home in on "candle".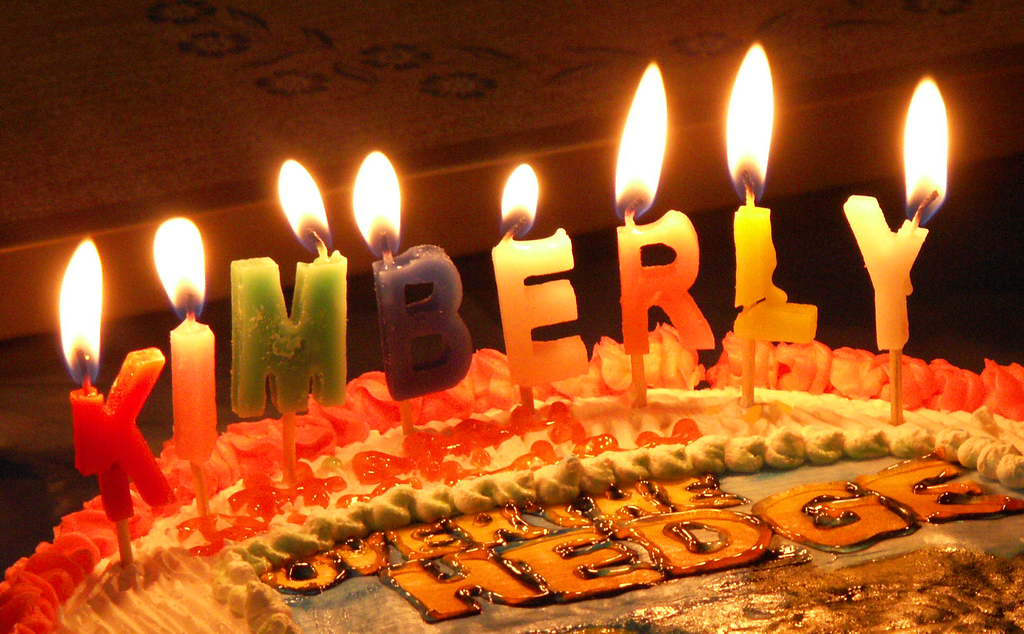
Homed in at left=839, top=75, right=947, bottom=350.
